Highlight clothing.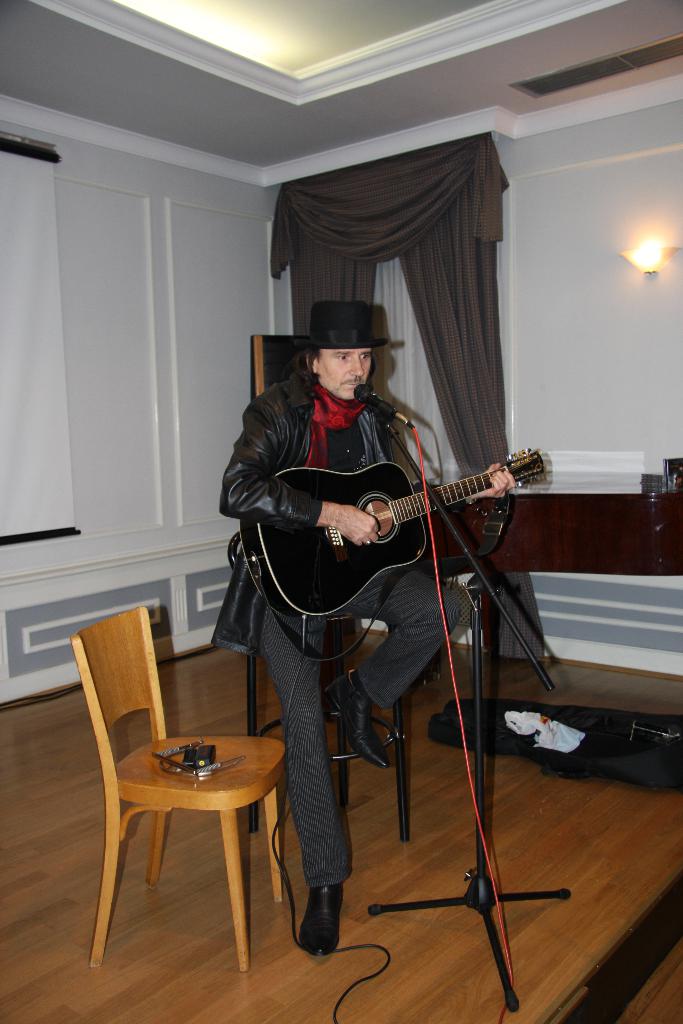
Highlighted region: l=218, t=364, r=484, b=886.
